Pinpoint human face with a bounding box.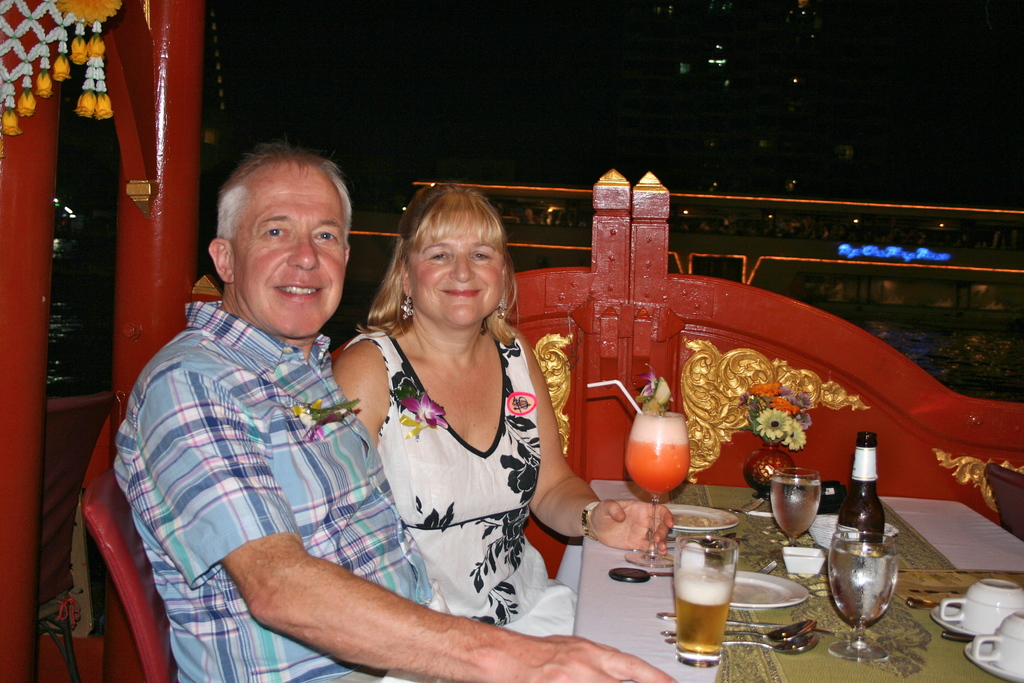
box(235, 175, 346, 338).
